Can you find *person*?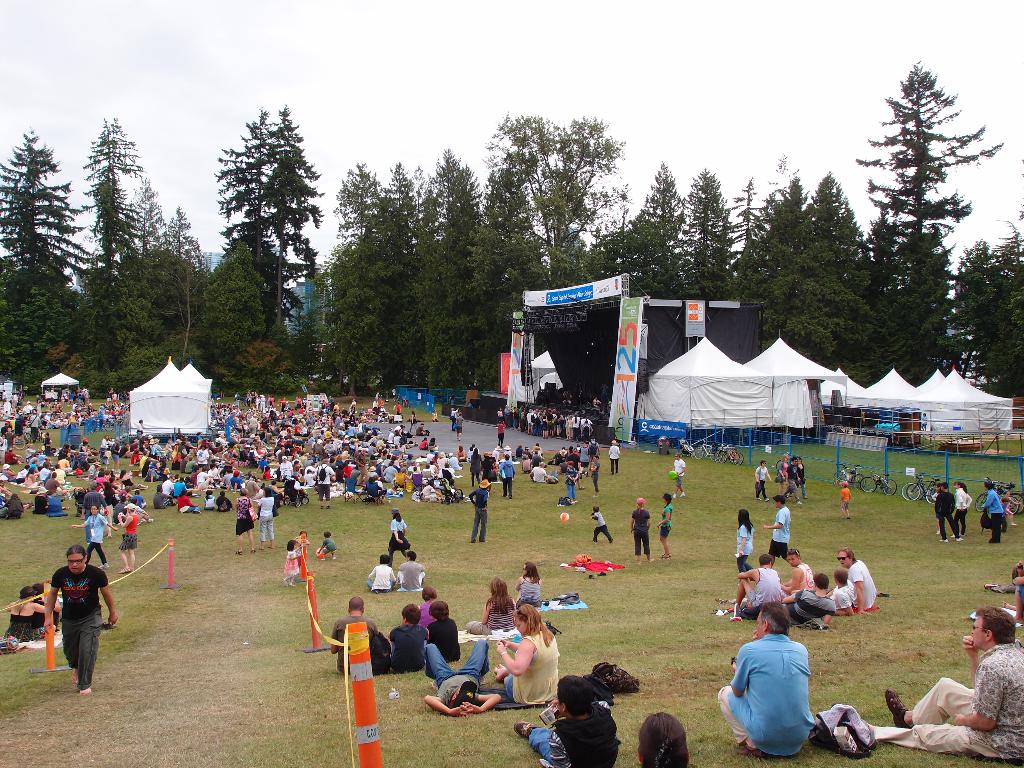
Yes, bounding box: rect(387, 601, 435, 673).
